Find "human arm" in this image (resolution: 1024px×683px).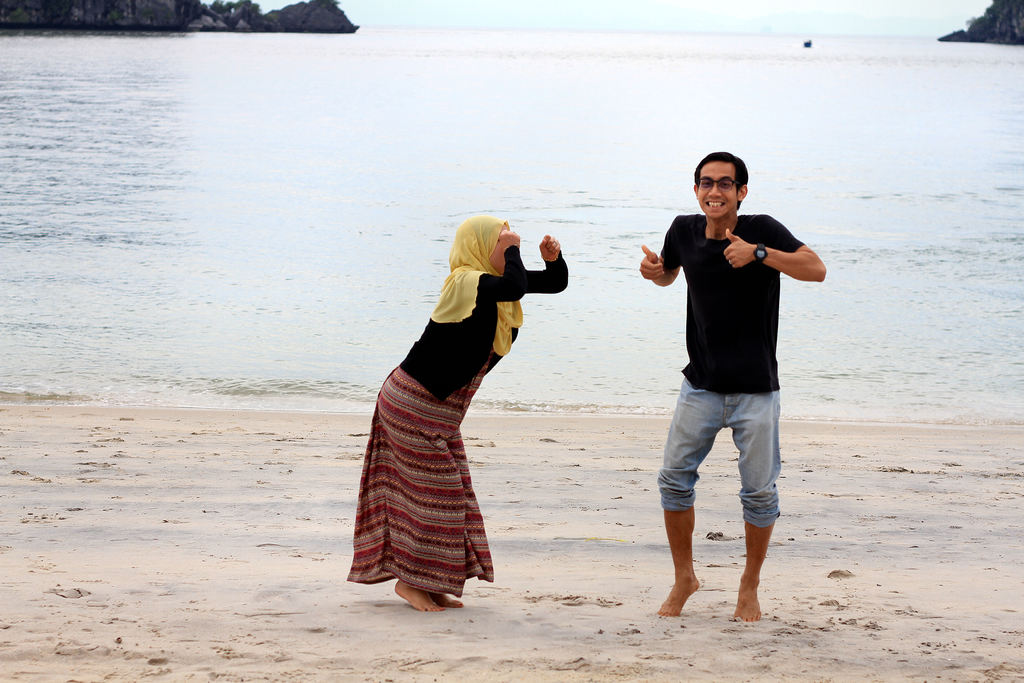
locate(461, 229, 527, 300).
